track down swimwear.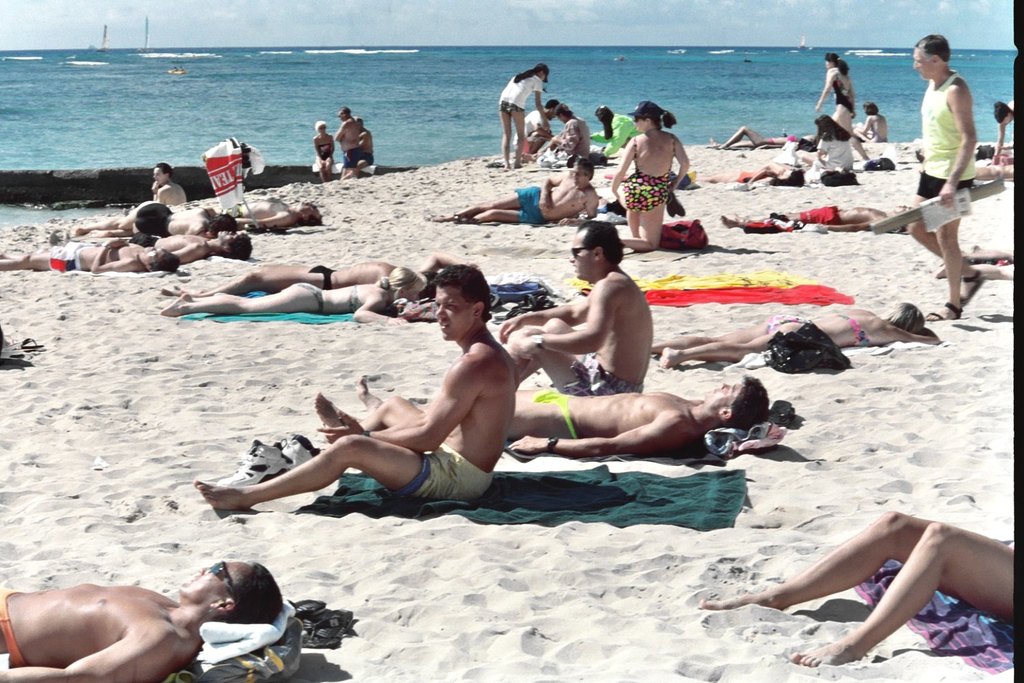
Tracked to [left=615, top=128, right=698, bottom=219].
